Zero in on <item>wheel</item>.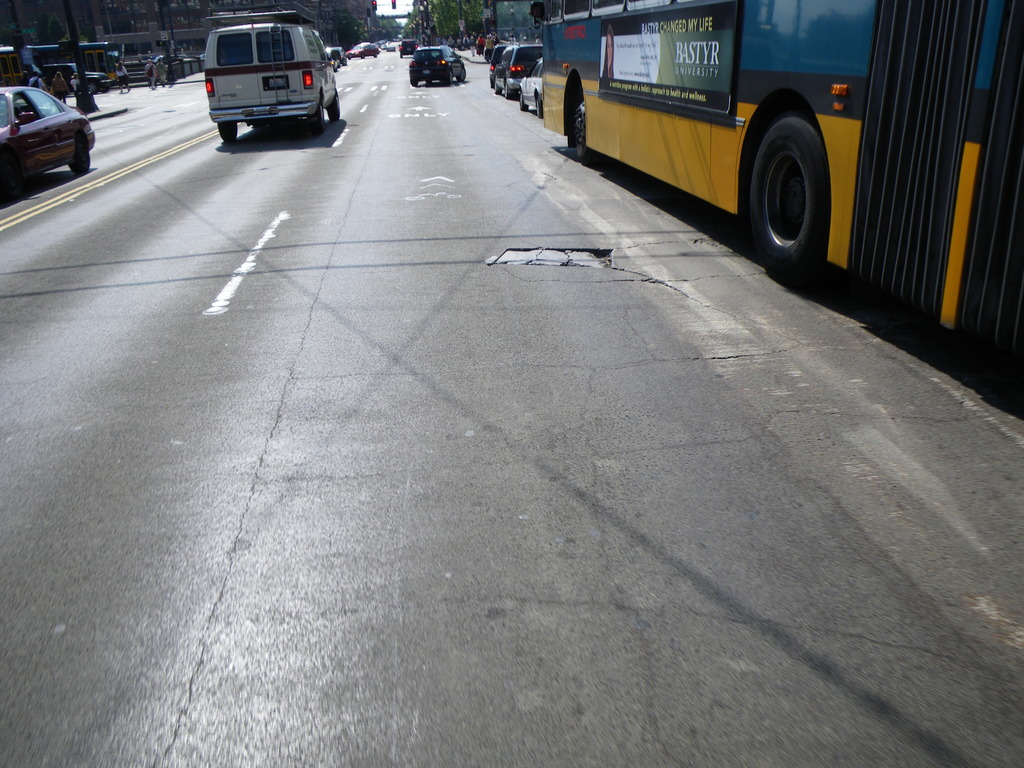
Zeroed in: (left=330, top=94, right=342, bottom=120).
